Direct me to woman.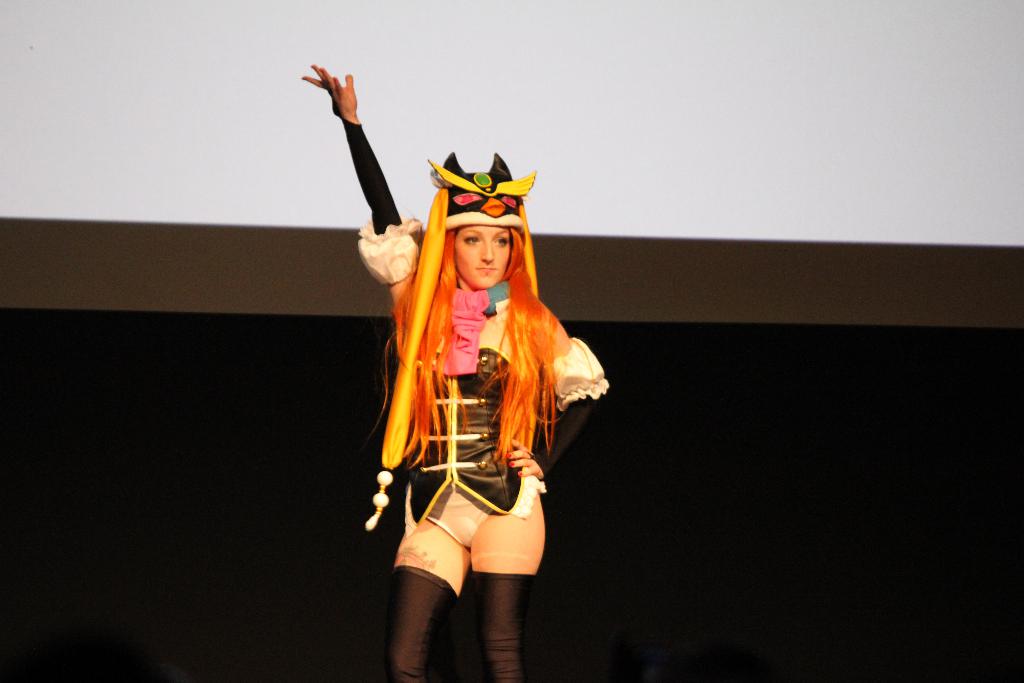
Direction: rect(348, 117, 588, 645).
